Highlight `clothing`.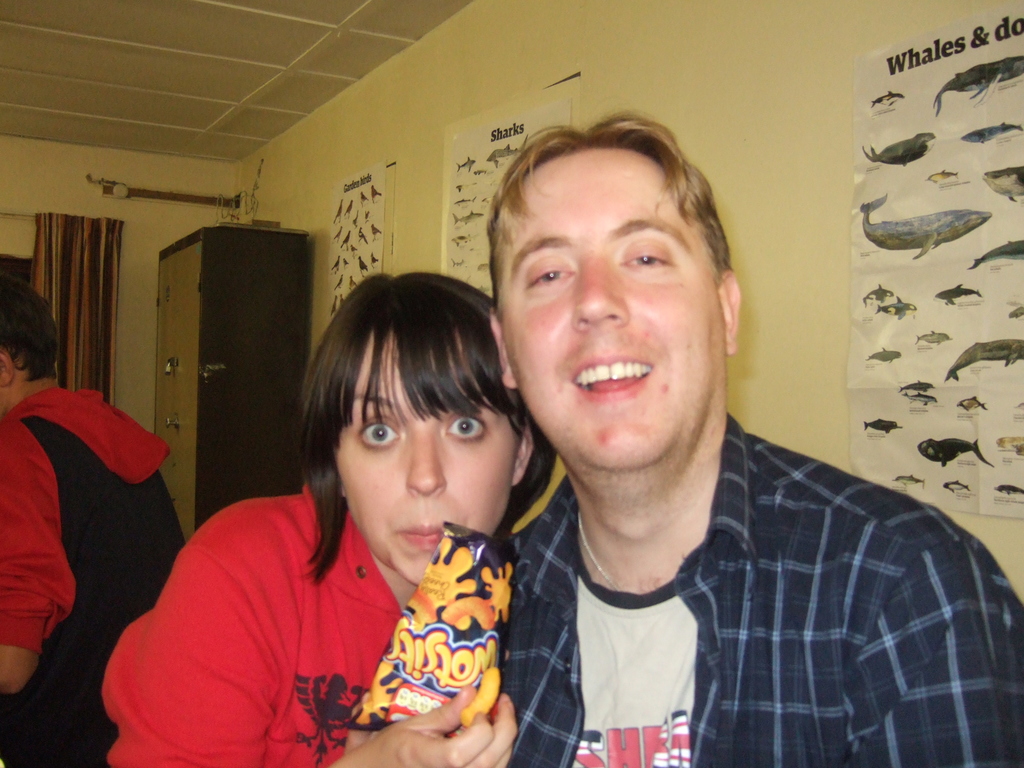
Highlighted region: {"x1": 127, "y1": 486, "x2": 520, "y2": 764}.
